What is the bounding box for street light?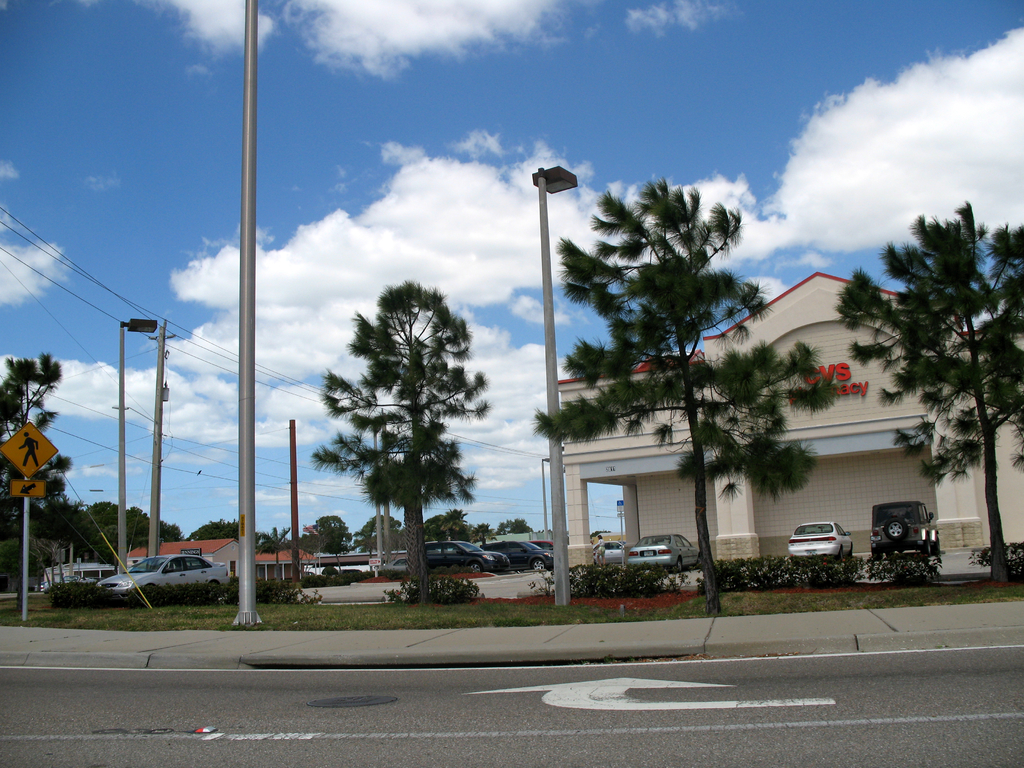
[x1=120, y1=319, x2=161, y2=586].
